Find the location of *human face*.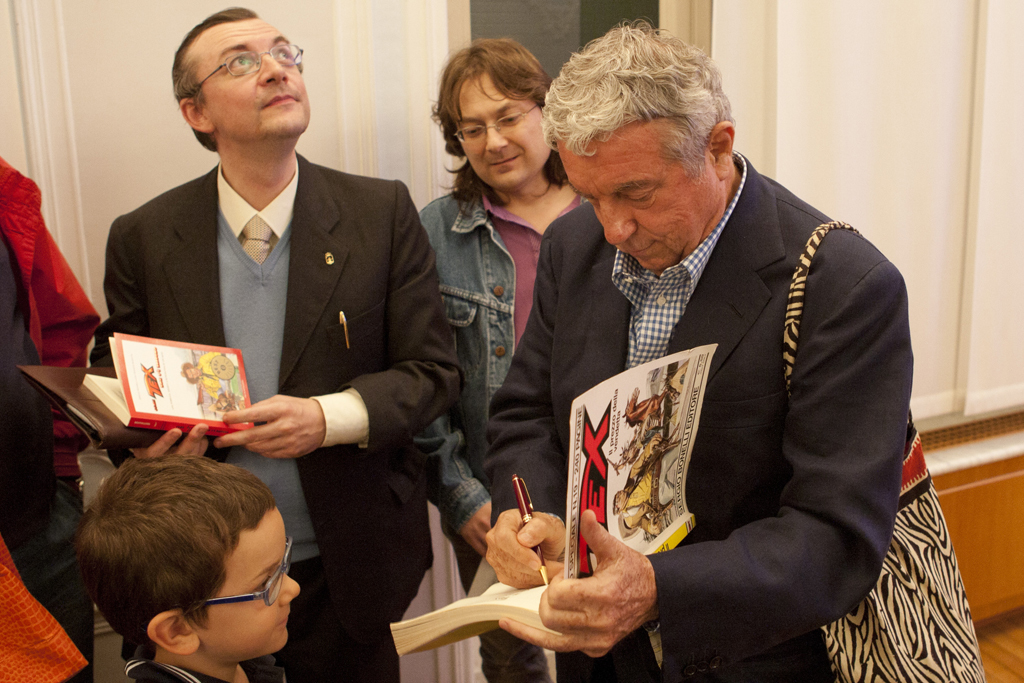
Location: region(191, 14, 310, 140).
